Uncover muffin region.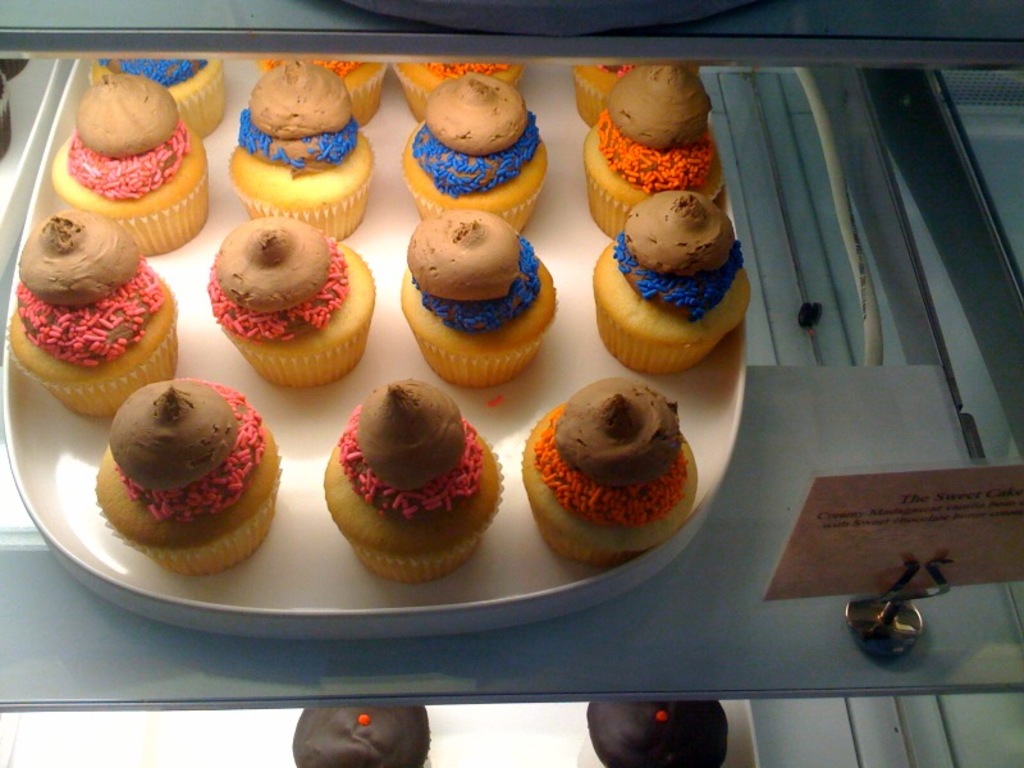
Uncovered: detection(586, 186, 750, 379).
